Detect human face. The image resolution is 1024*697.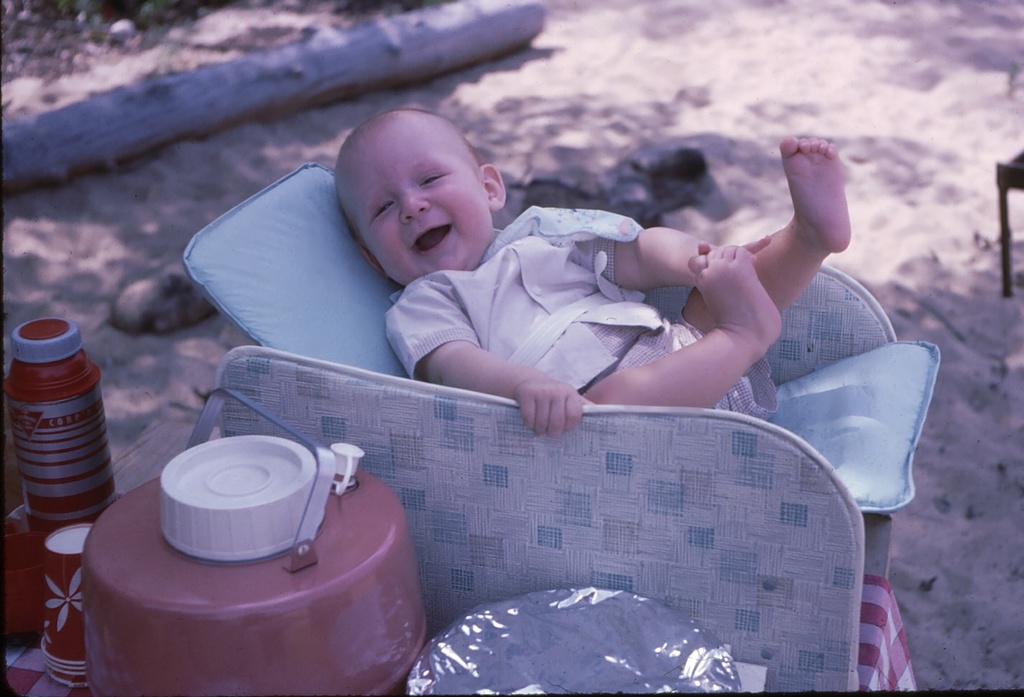
{"x1": 343, "y1": 126, "x2": 491, "y2": 285}.
